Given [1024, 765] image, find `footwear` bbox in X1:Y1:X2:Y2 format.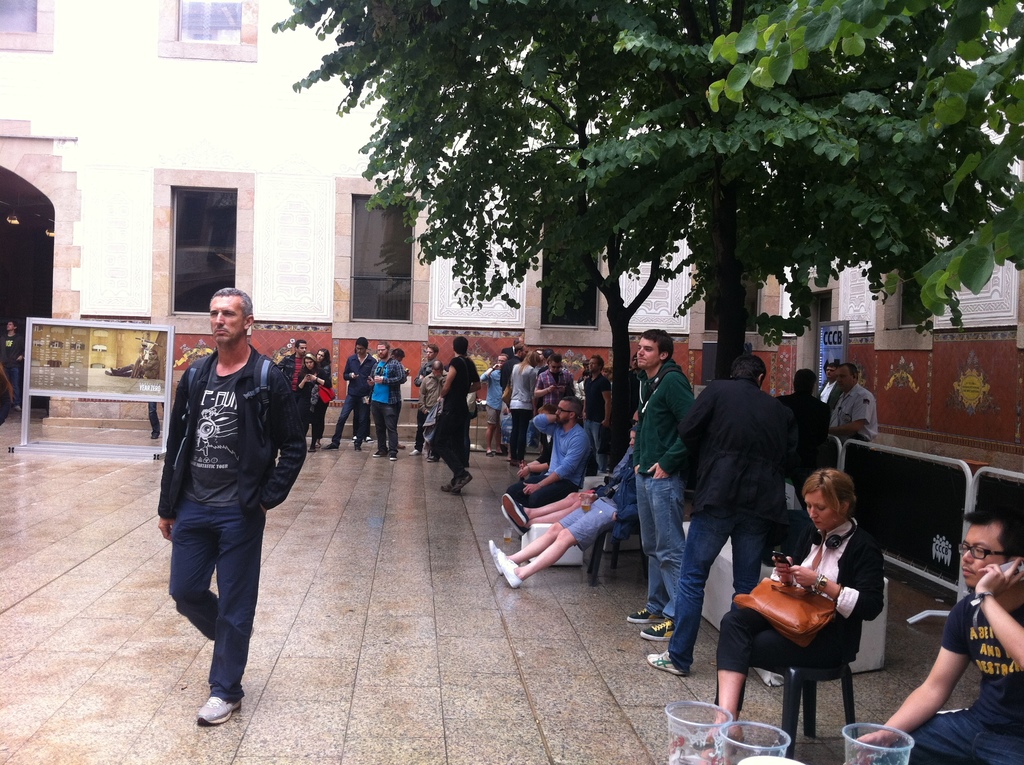
175:663:245:733.
